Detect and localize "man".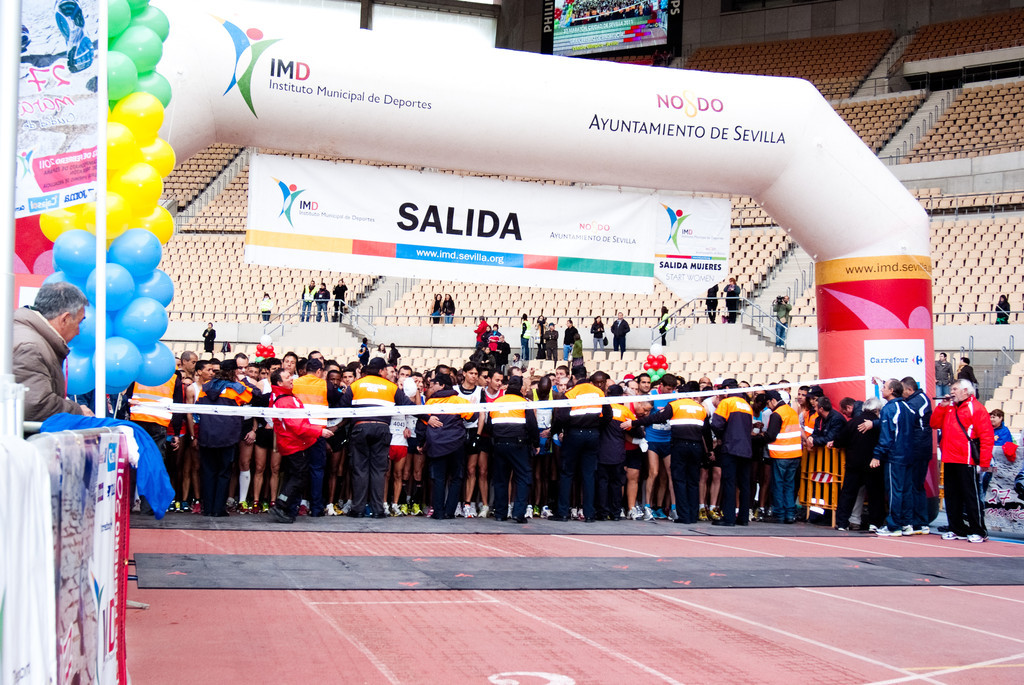
Localized at (757, 382, 802, 520).
